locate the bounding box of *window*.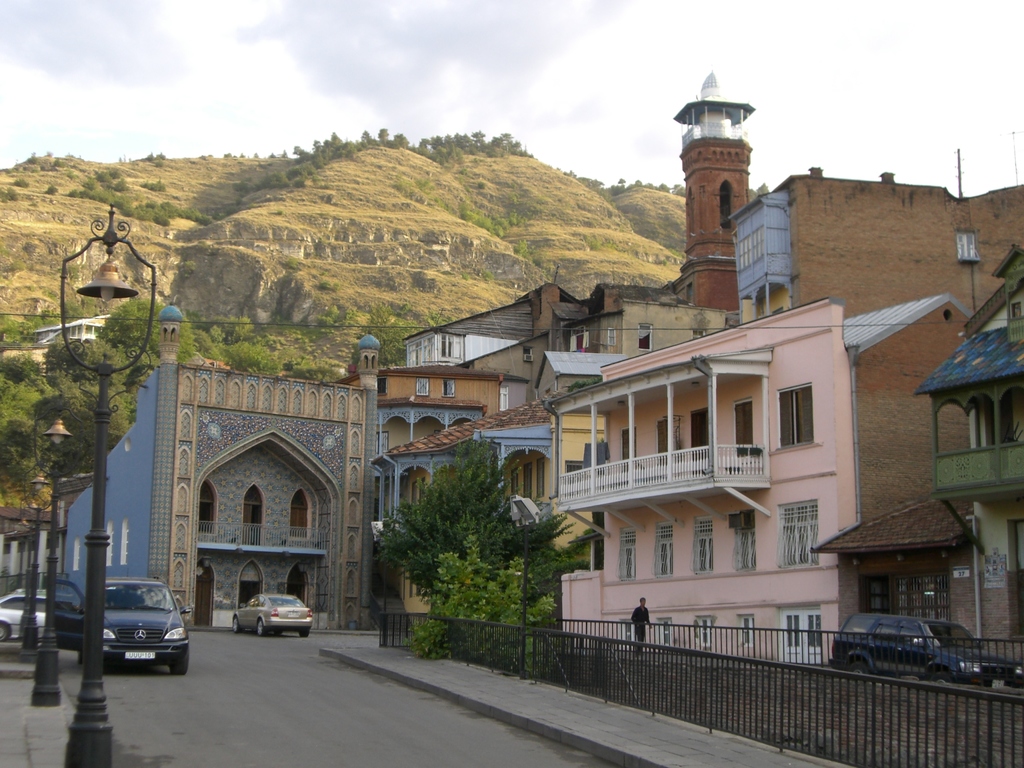
Bounding box: rect(691, 408, 710, 455).
